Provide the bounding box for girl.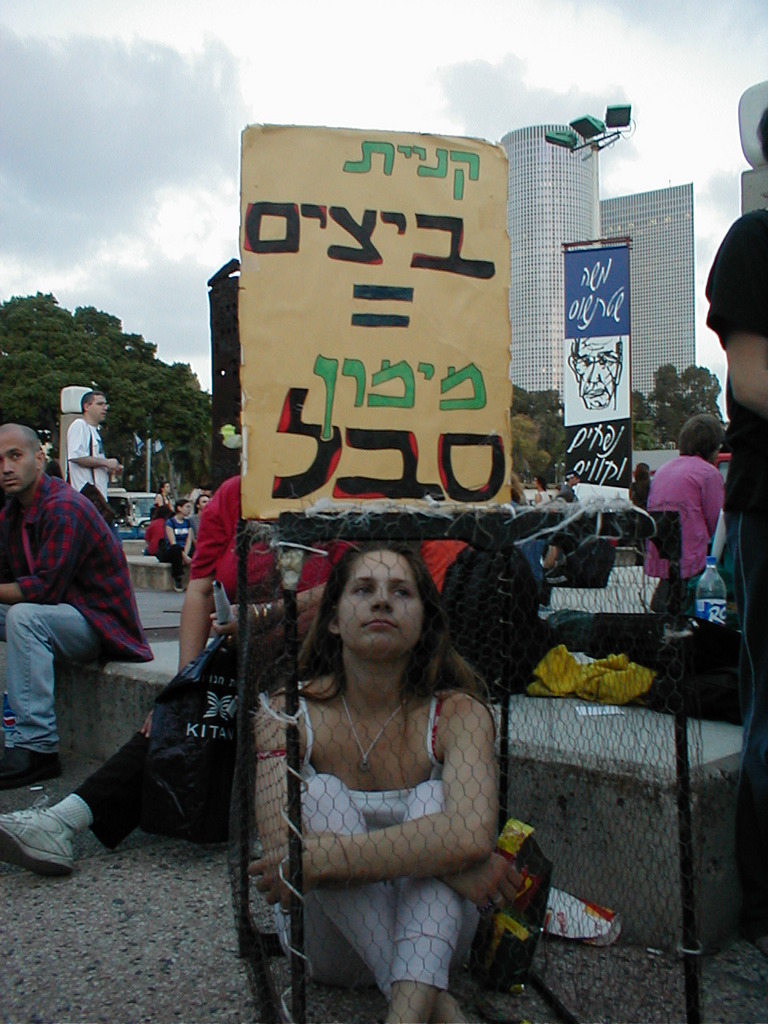
234/537/508/1023.
